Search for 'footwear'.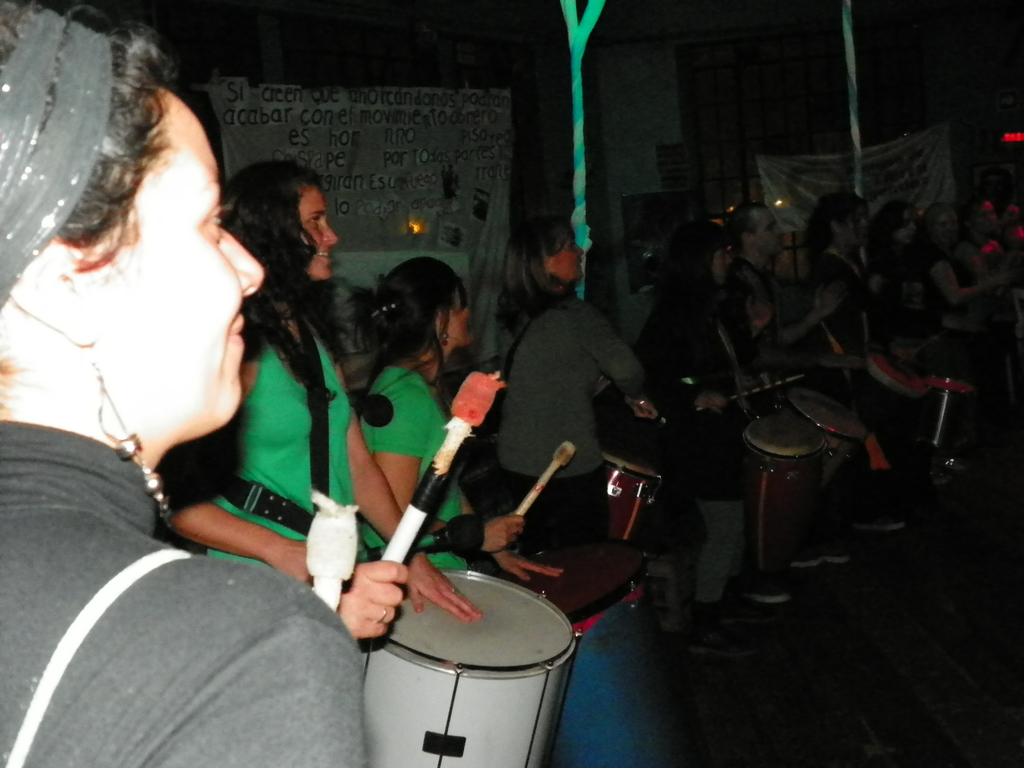
Found at Rect(833, 532, 857, 569).
